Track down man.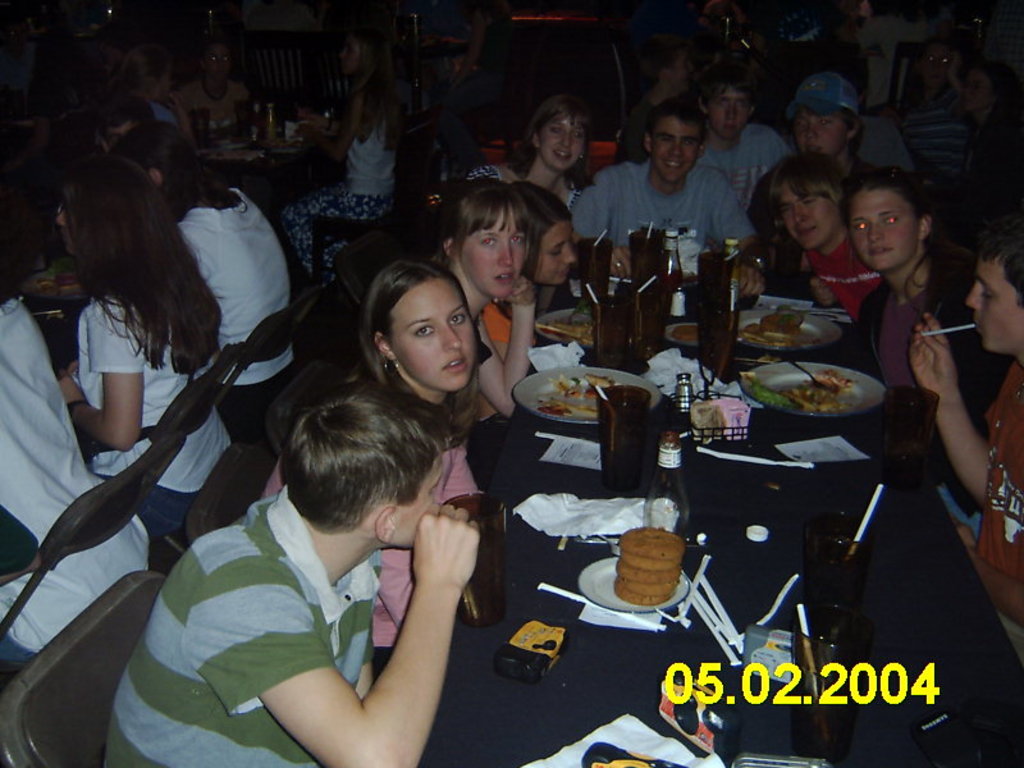
Tracked to x1=101, y1=389, x2=488, y2=767.
